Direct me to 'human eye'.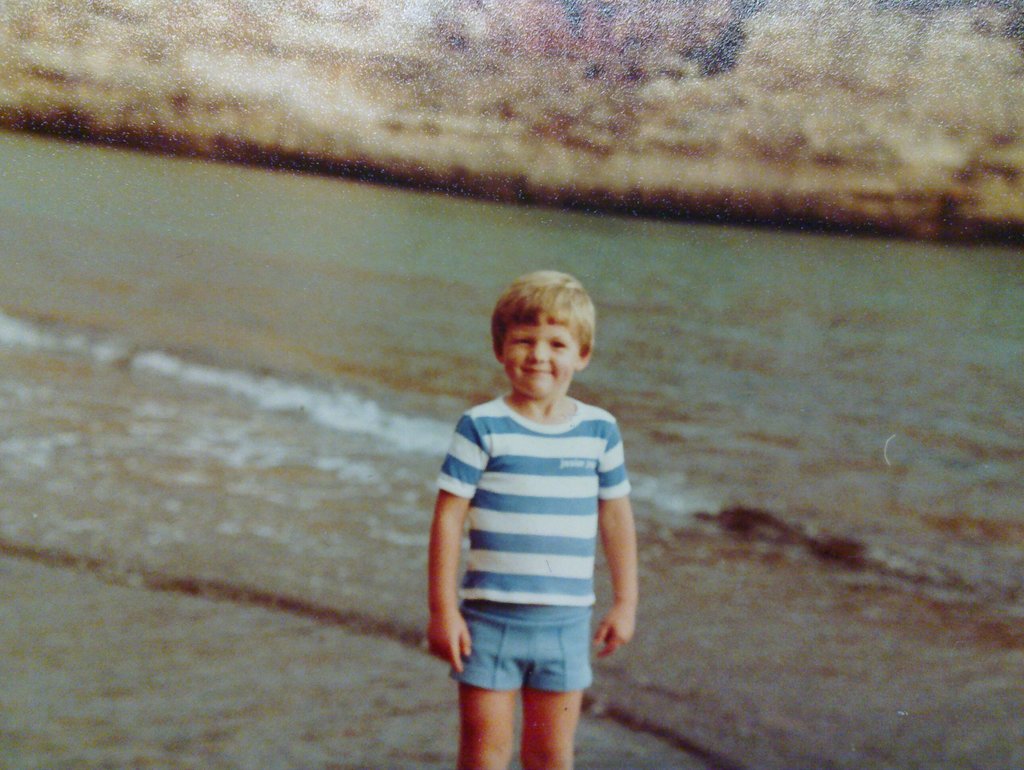
Direction: (x1=548, y1=334, x2=571, y2=354).
